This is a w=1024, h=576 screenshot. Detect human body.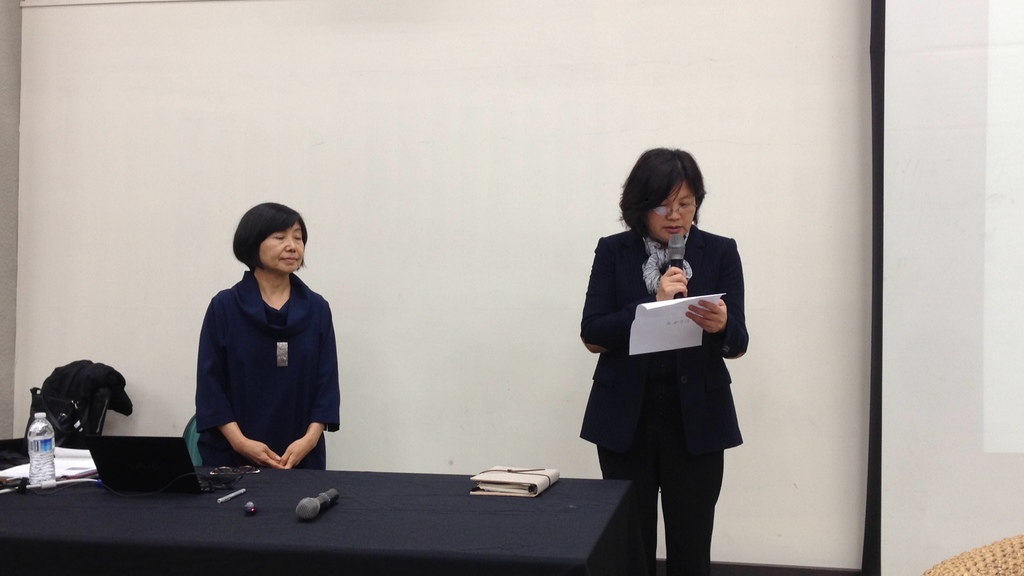
{"x1": 581, "y1": 150, "x2": 742, "y2": 573}.
